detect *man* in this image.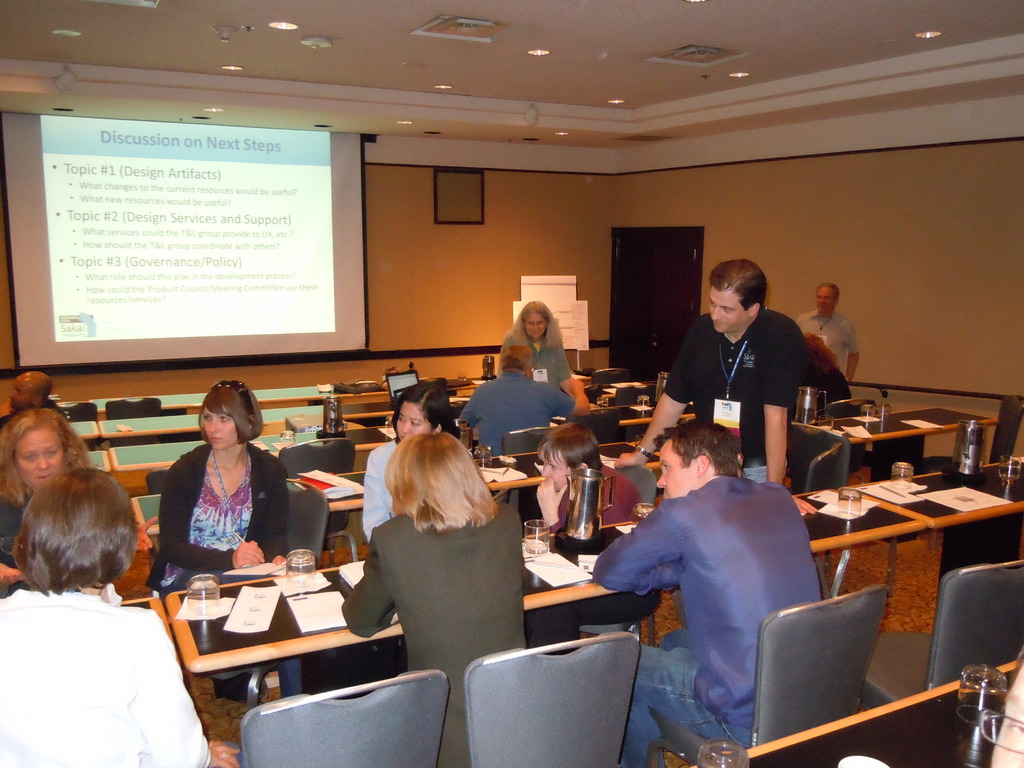
Detection: (left=789, top=283, right=863, bottom=383).
